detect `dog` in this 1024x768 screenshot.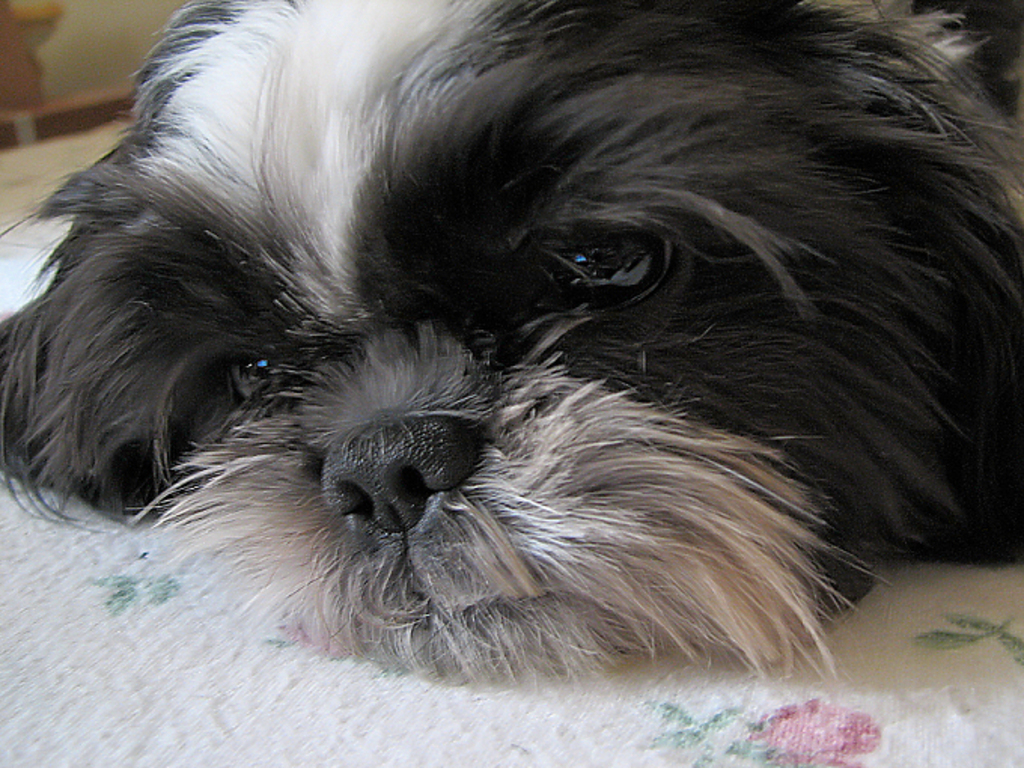
Detection: x1=0, y1=0, x2=1022, y2=690.
